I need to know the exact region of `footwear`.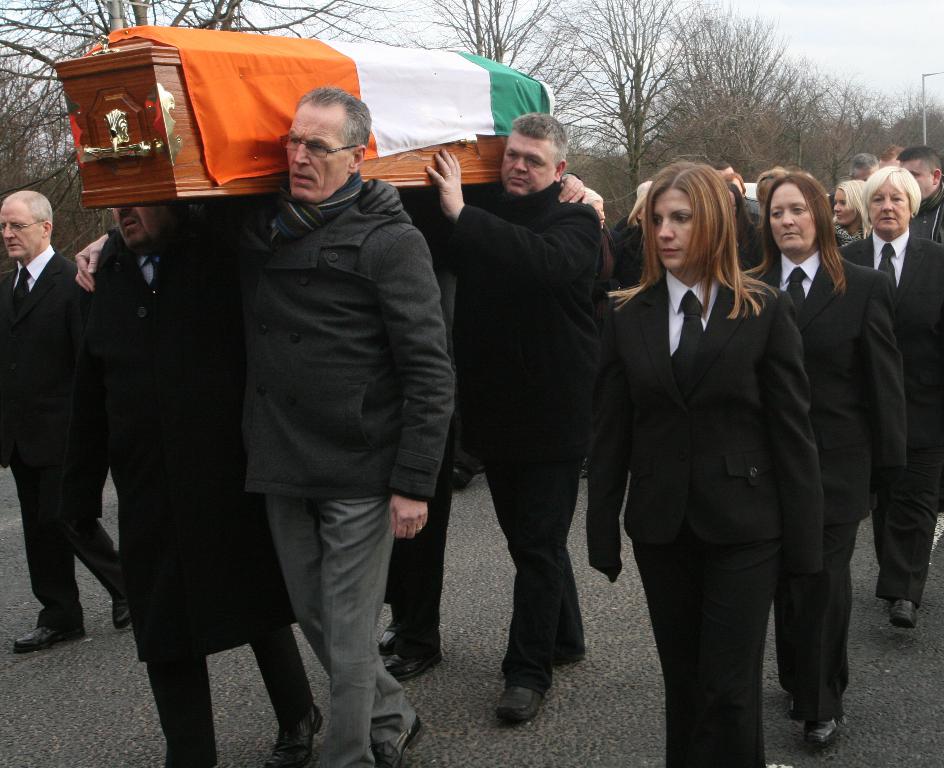
Region: (371, 716, 411, 767).
